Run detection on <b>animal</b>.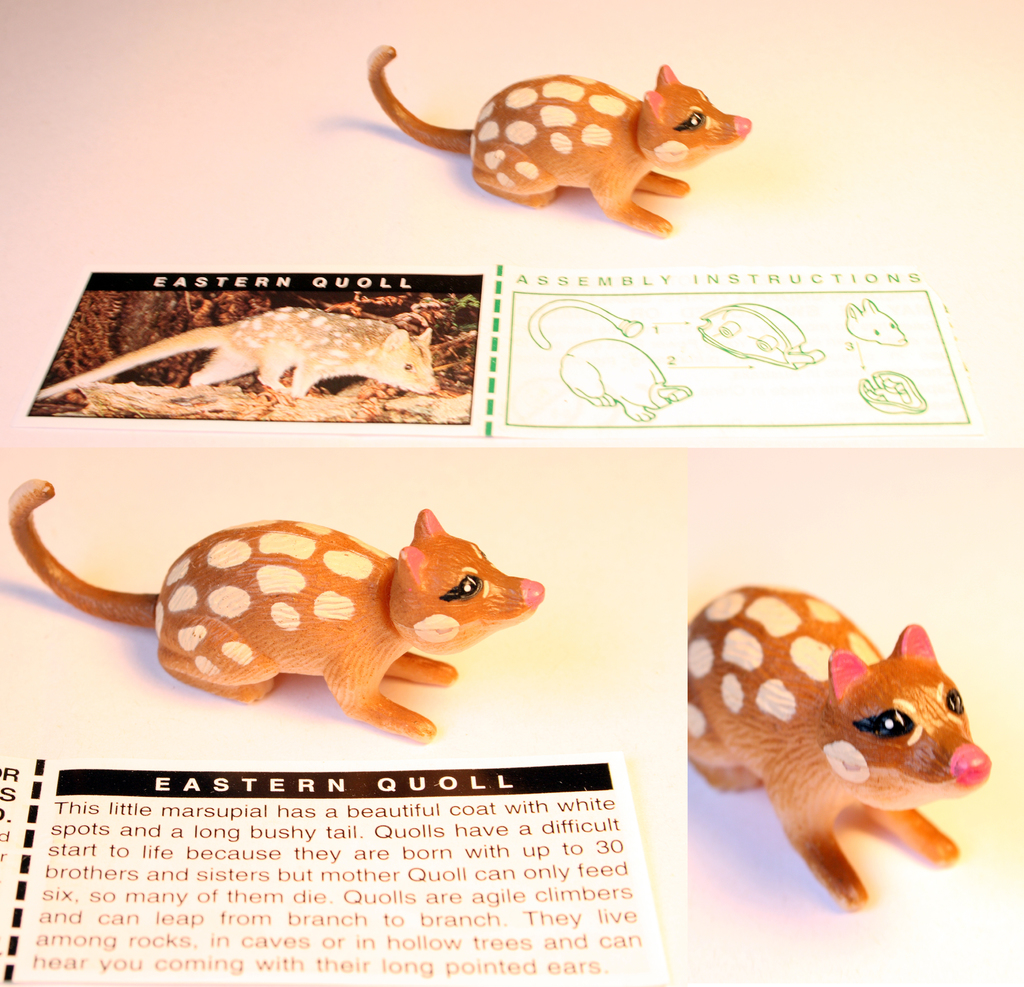
Result: x1=685 y1=584 x2=994 y2=917.
